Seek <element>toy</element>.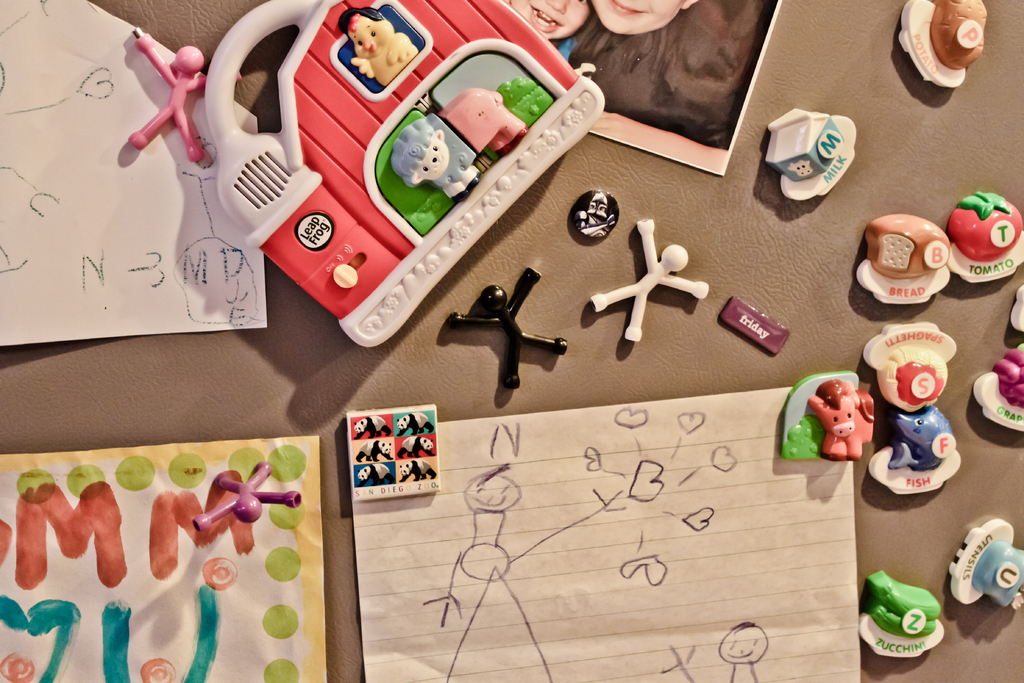
bbox(856, 573, 959, 680).
